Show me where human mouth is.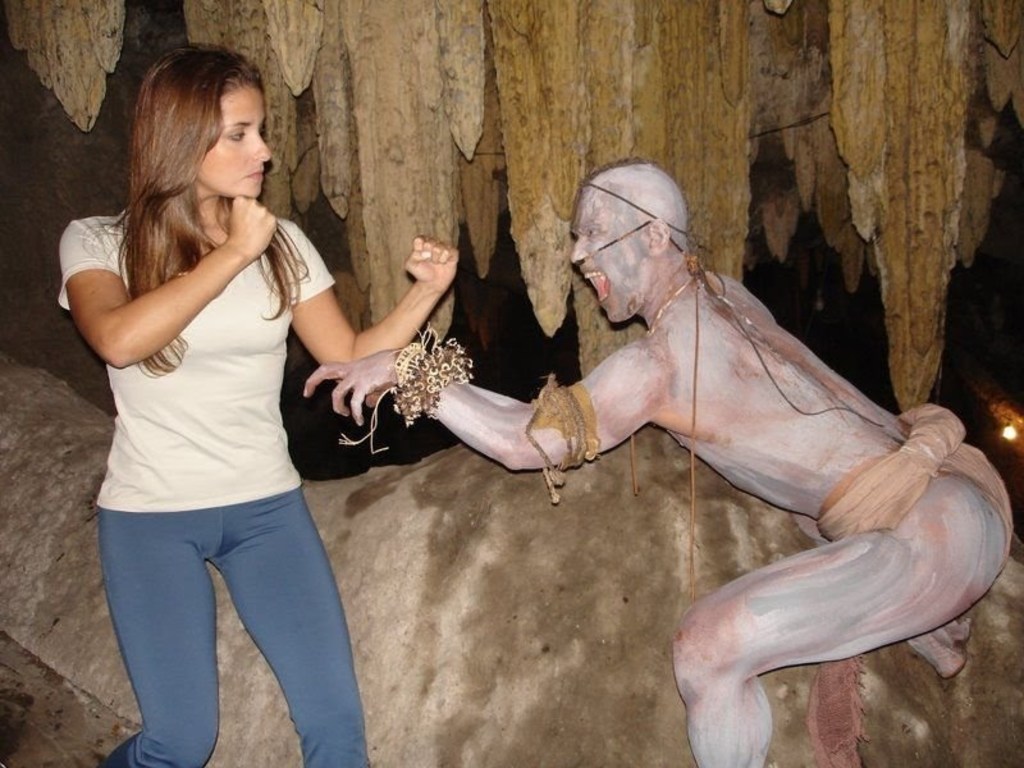
human mouth is at x1=577 y1=264 x2=612 y2=311.
